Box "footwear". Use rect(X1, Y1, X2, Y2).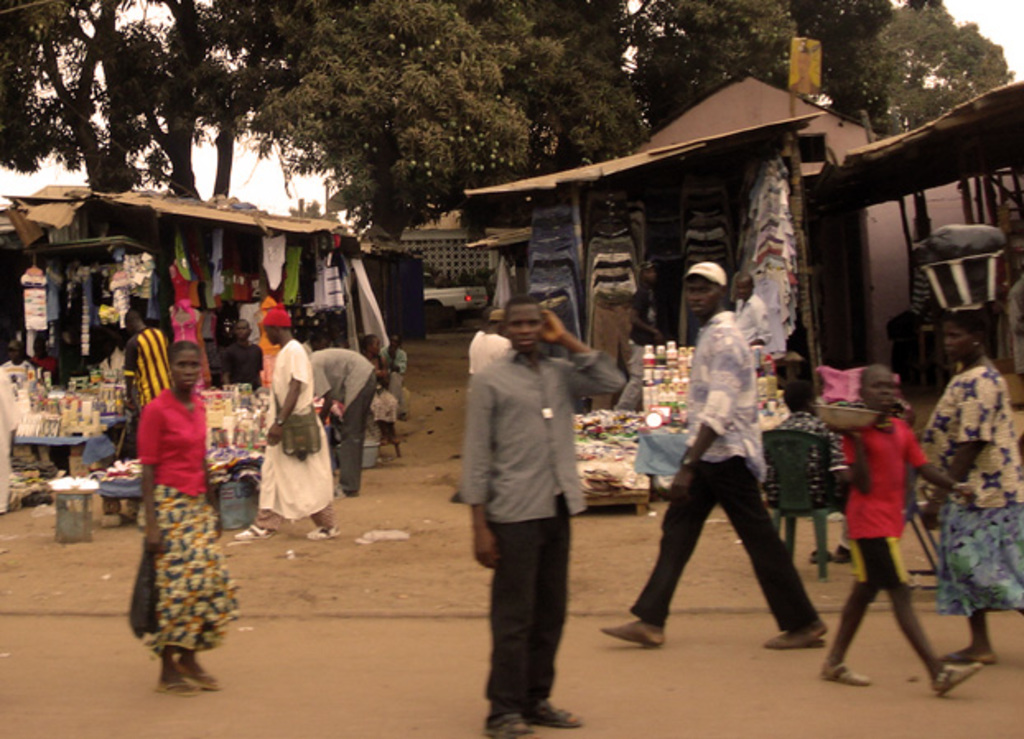
rect(818, 658, 869, 690).
